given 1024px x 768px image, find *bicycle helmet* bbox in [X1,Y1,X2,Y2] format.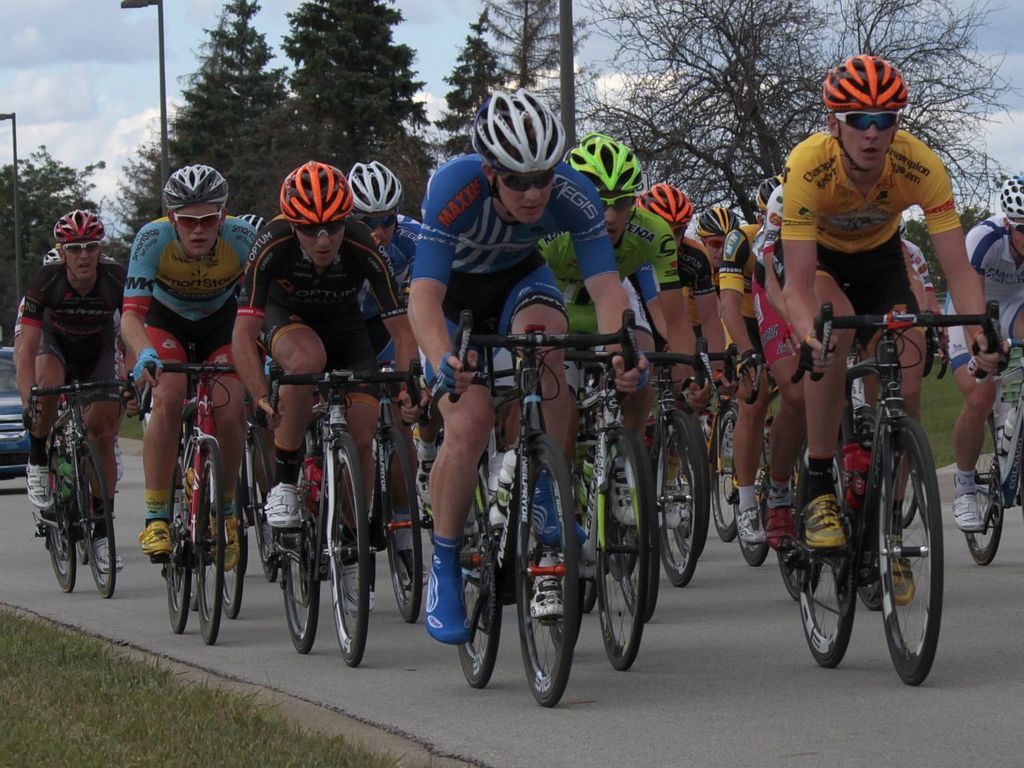
[165,162,226,210].
